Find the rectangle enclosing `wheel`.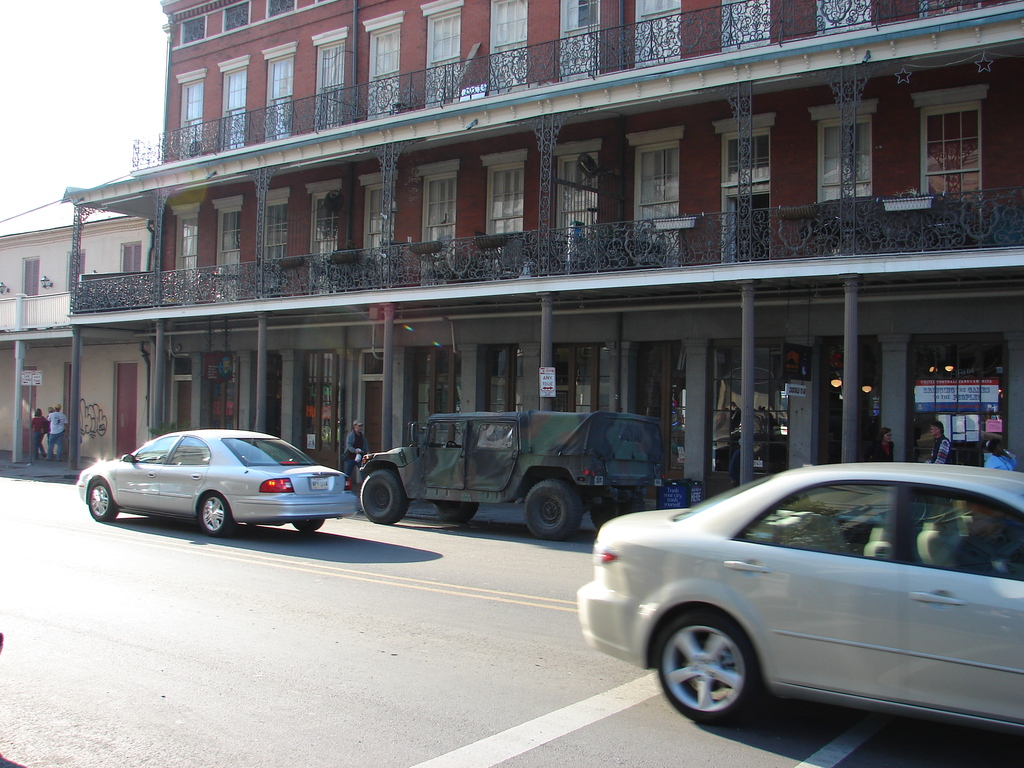
crop(584, 487, 650, 535).
